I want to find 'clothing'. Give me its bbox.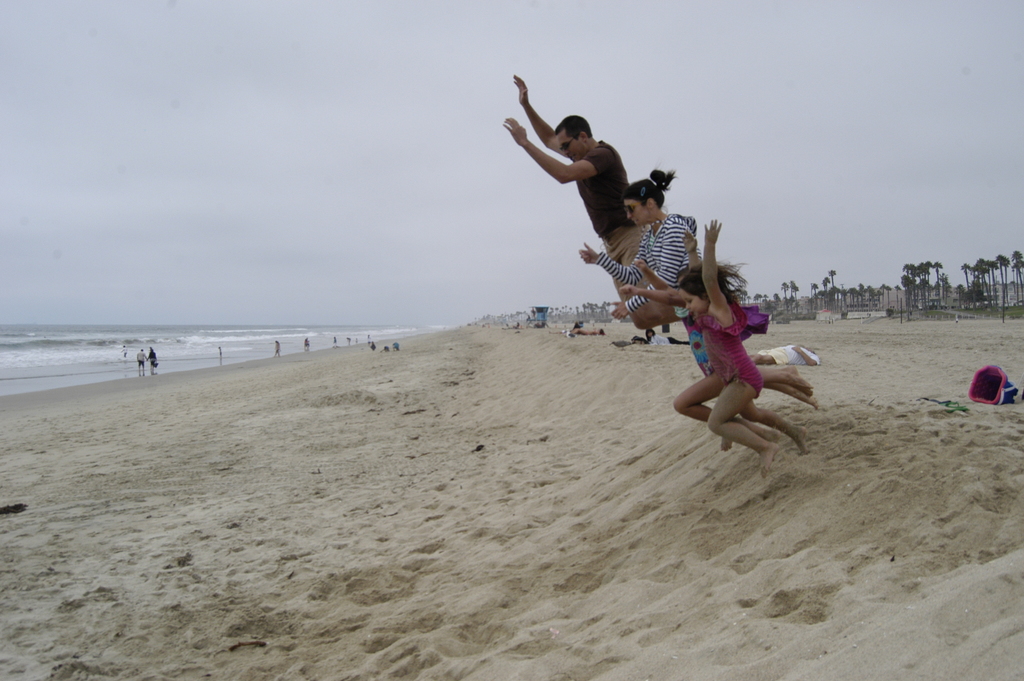
684 308 719 364.
